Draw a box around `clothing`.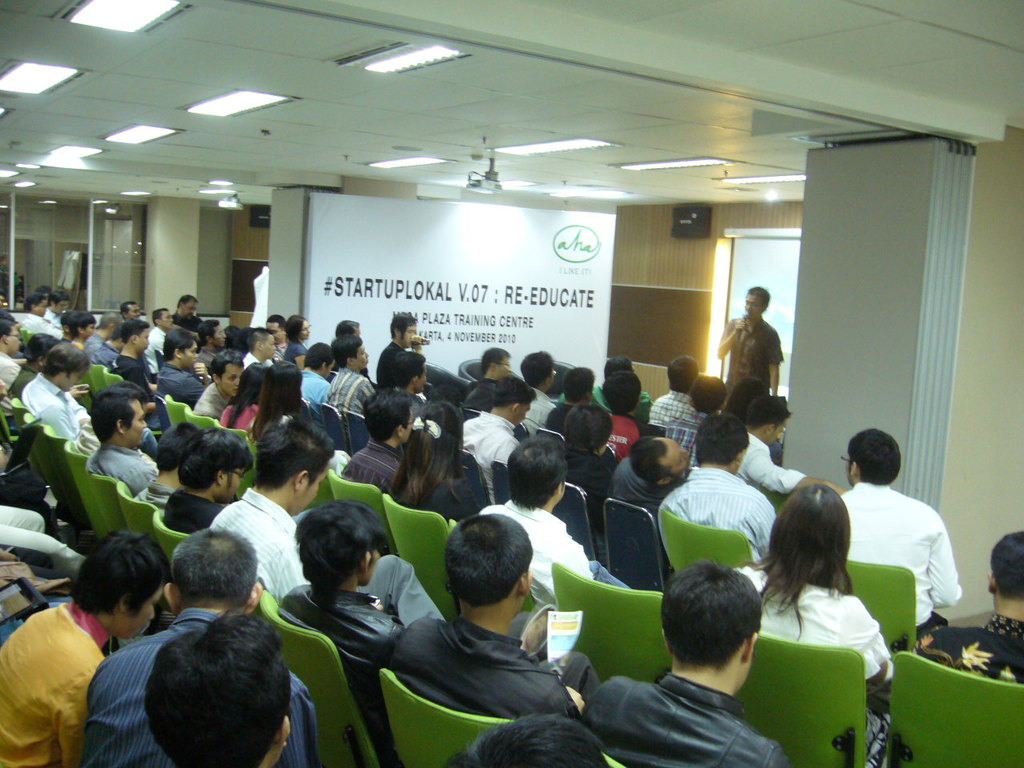
bbox=[607, 455, 671, 517].
